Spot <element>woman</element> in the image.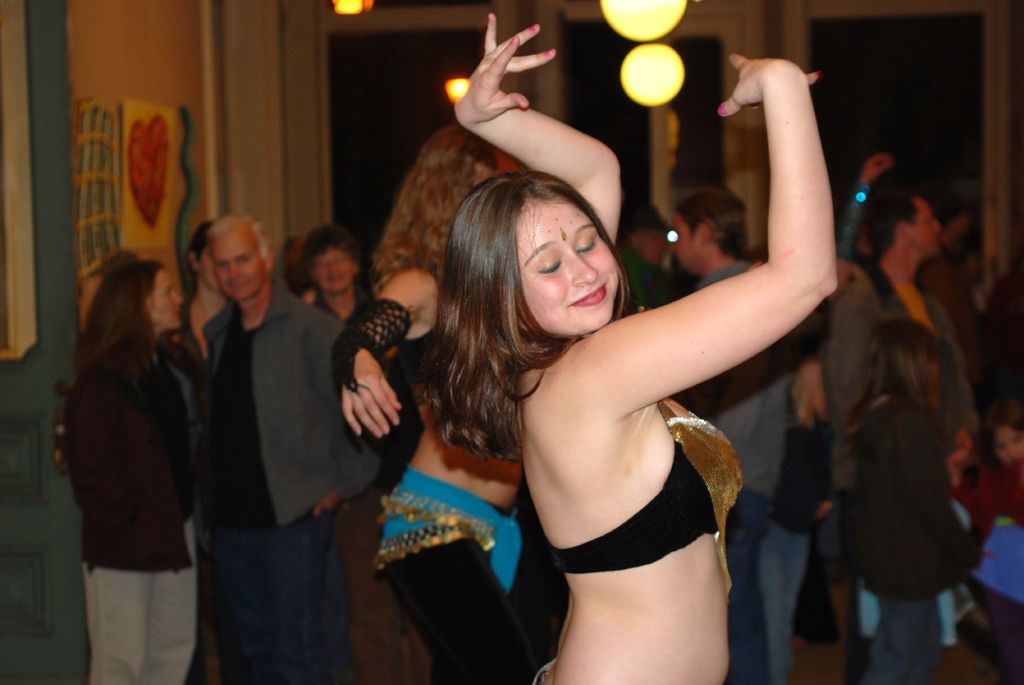
<element>woman</element> found at select_region(68, 262, 214, 684).
